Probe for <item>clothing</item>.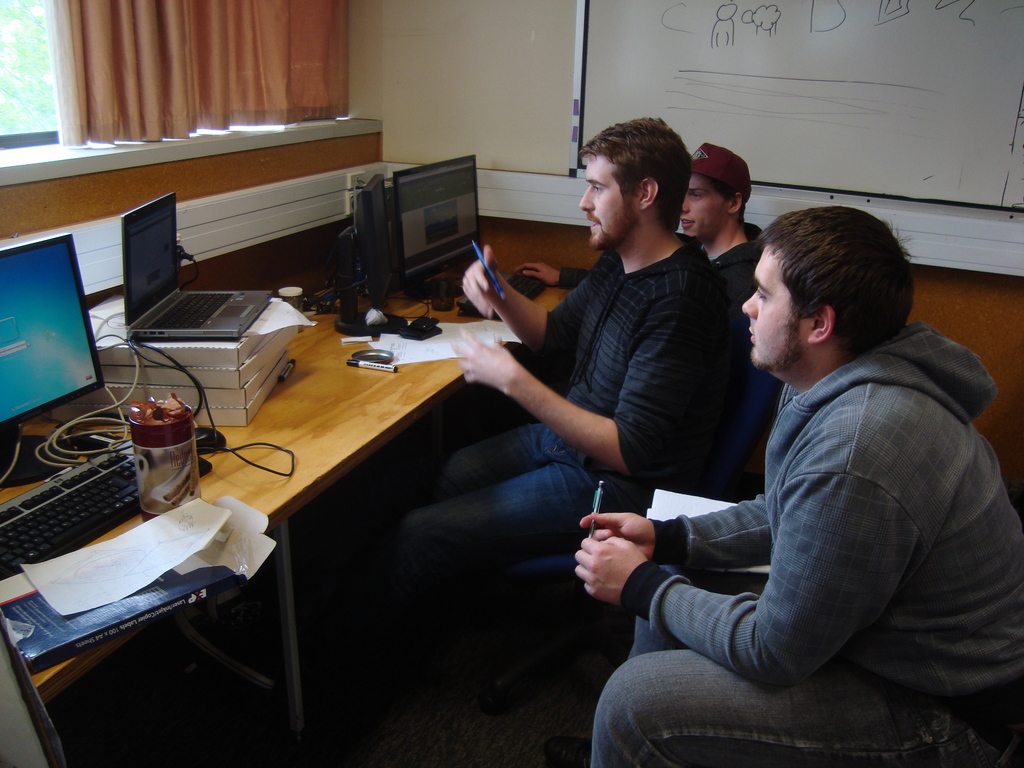
Probe result: [693,217,790,484].
